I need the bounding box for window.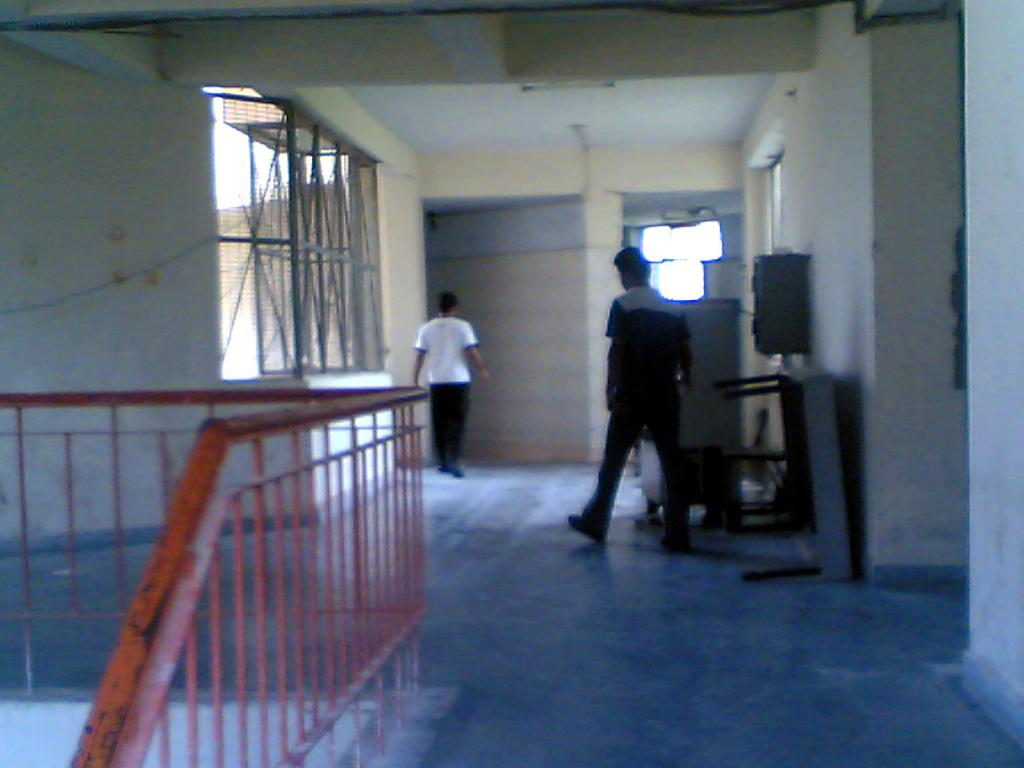
Here it is: 614:214:738:306.
